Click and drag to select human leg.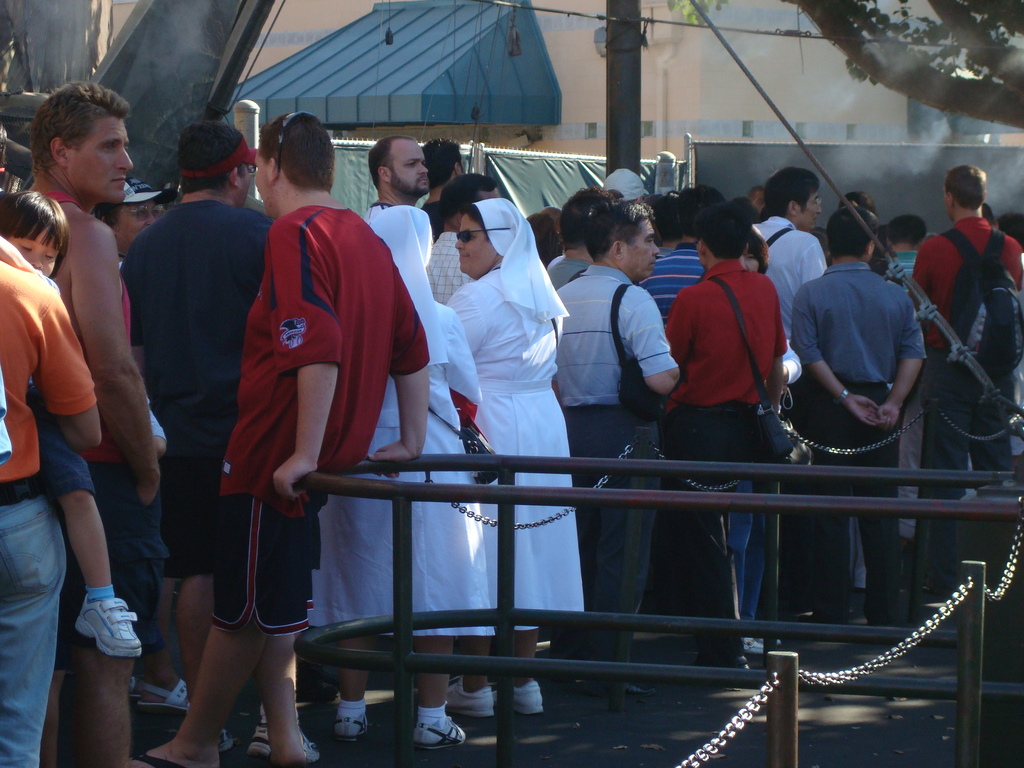
Selection: bbox(54, 490, 141, 657).
